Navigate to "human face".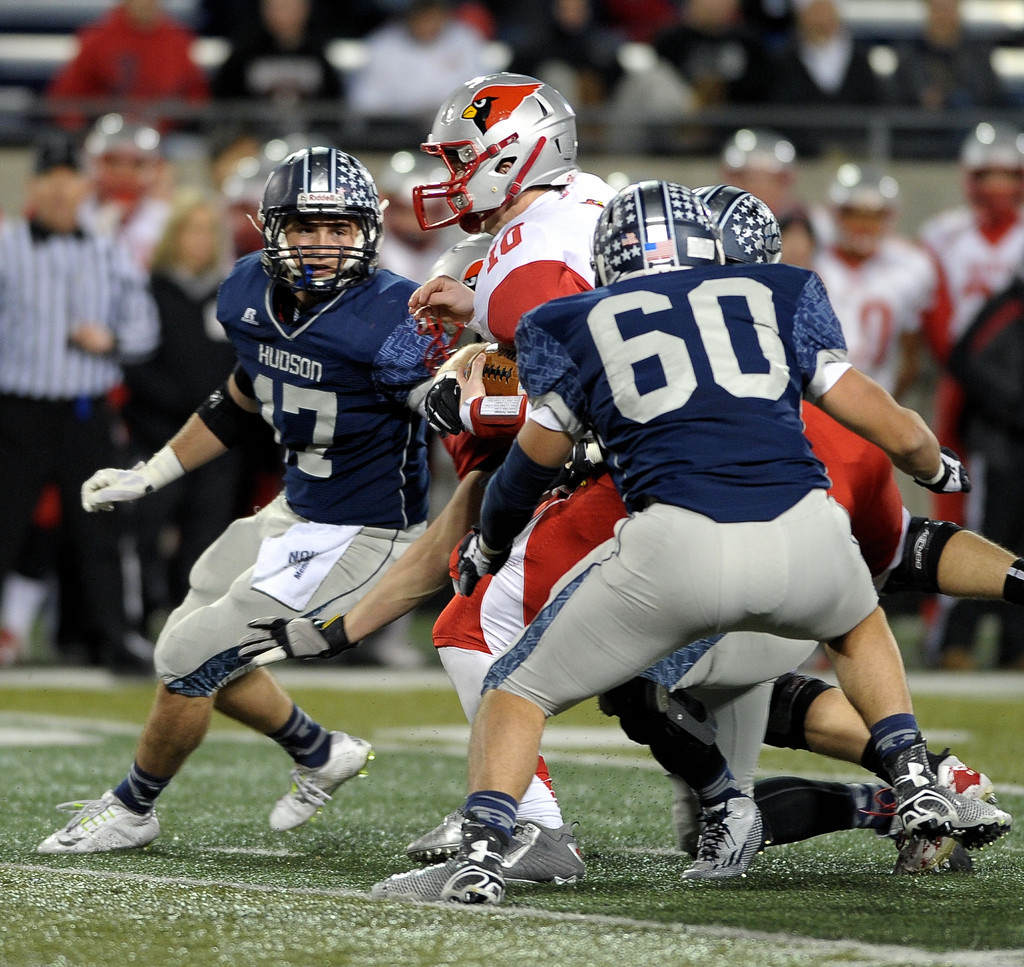
Navigation target: 828 194 893 243.
